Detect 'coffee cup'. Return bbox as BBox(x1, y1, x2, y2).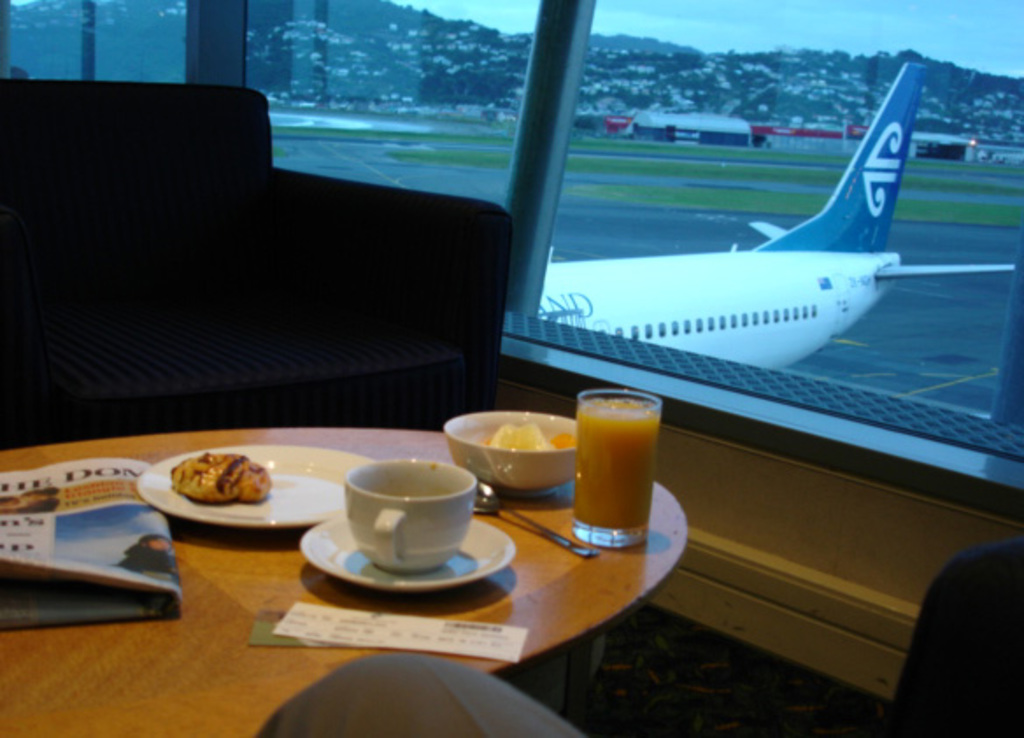
BBox(342, 459, 472, 577).
